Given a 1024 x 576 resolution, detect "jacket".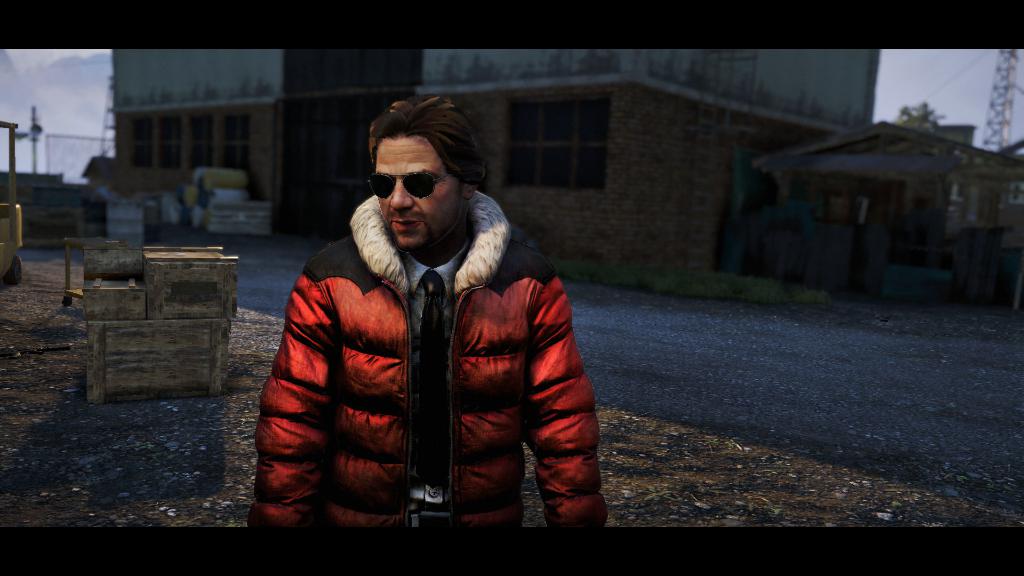
248:134:583:522.
